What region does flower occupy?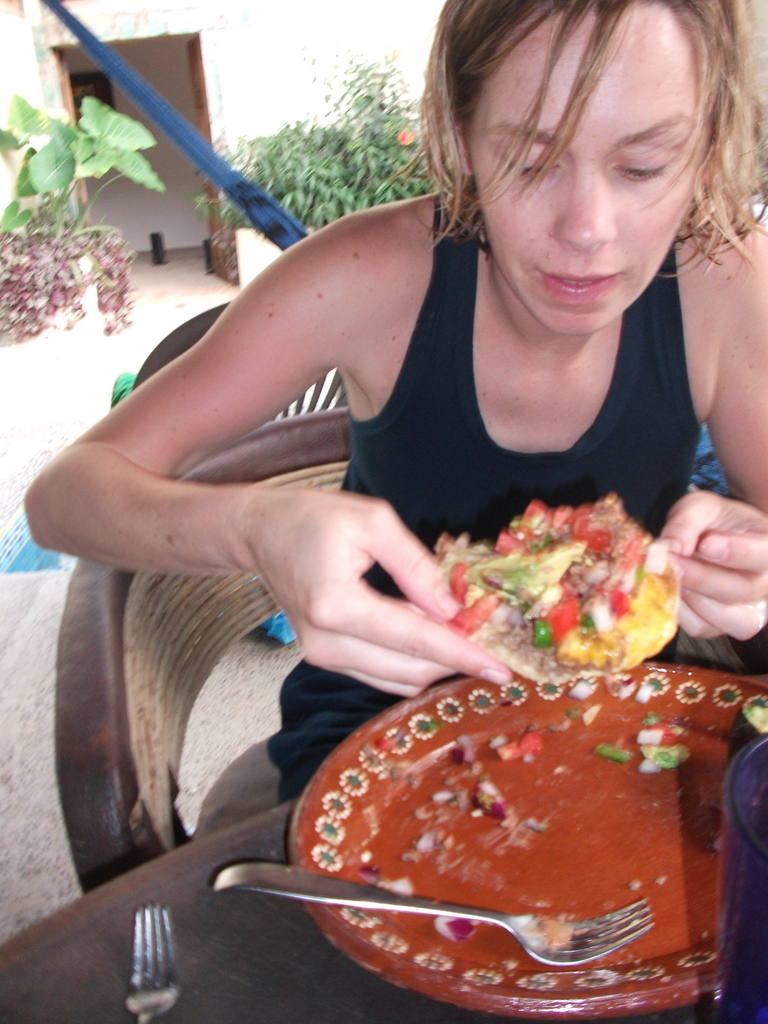
(396,125,415,150).
